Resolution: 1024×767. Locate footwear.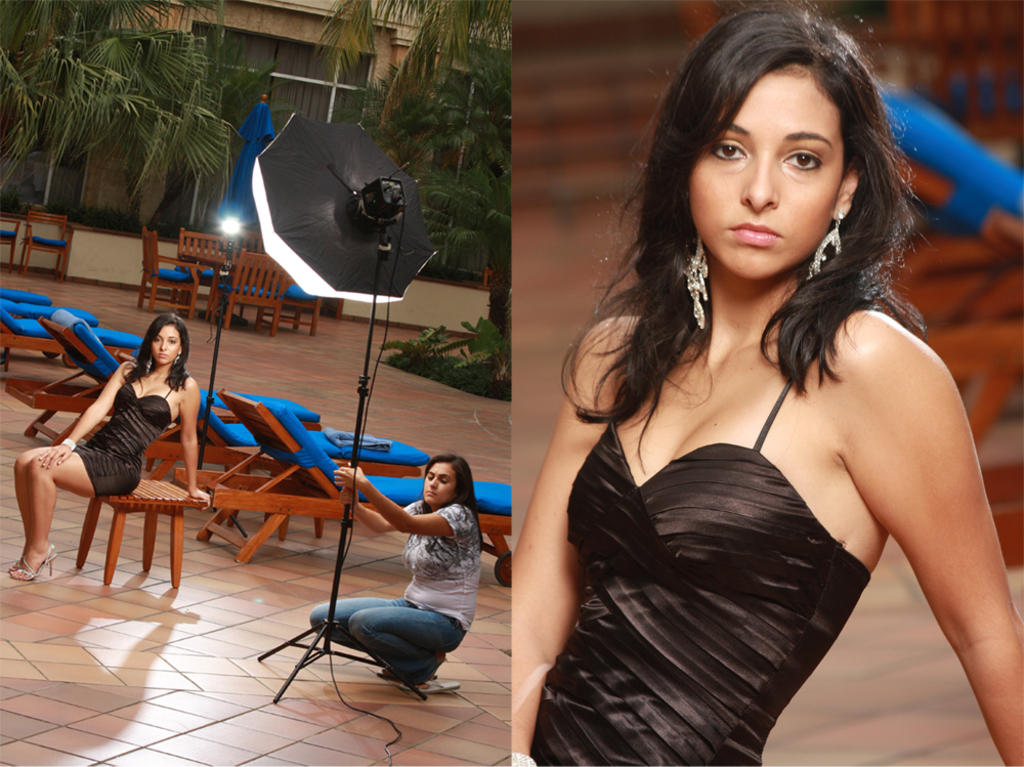
(376, 669, 397, 681).
